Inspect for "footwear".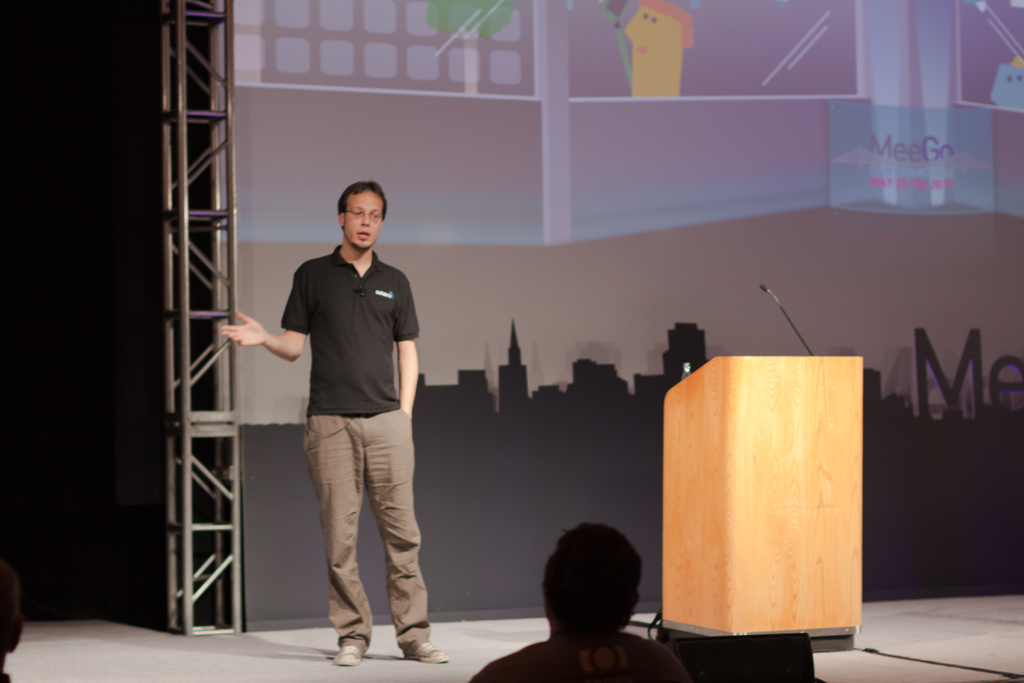
Inspection: 332 646 363 667.
